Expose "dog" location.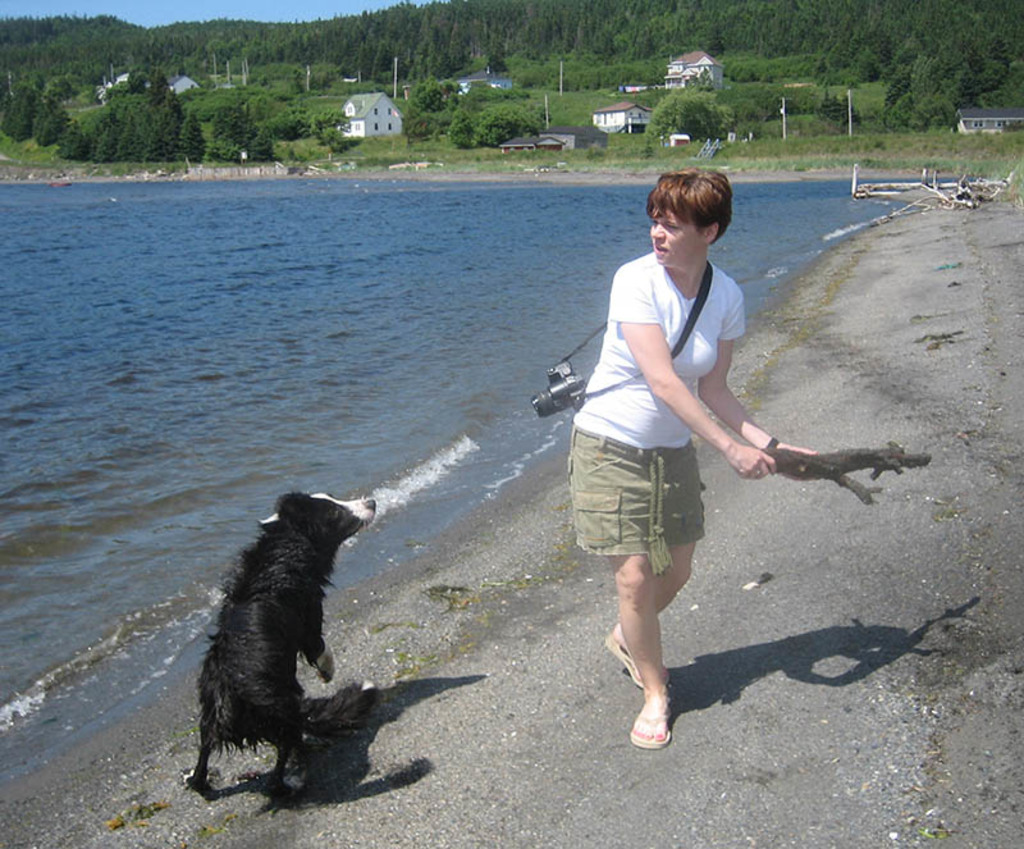
Exposed at {"x1": 182, "y1": 488, "x2": 381, "y2": 808}.
